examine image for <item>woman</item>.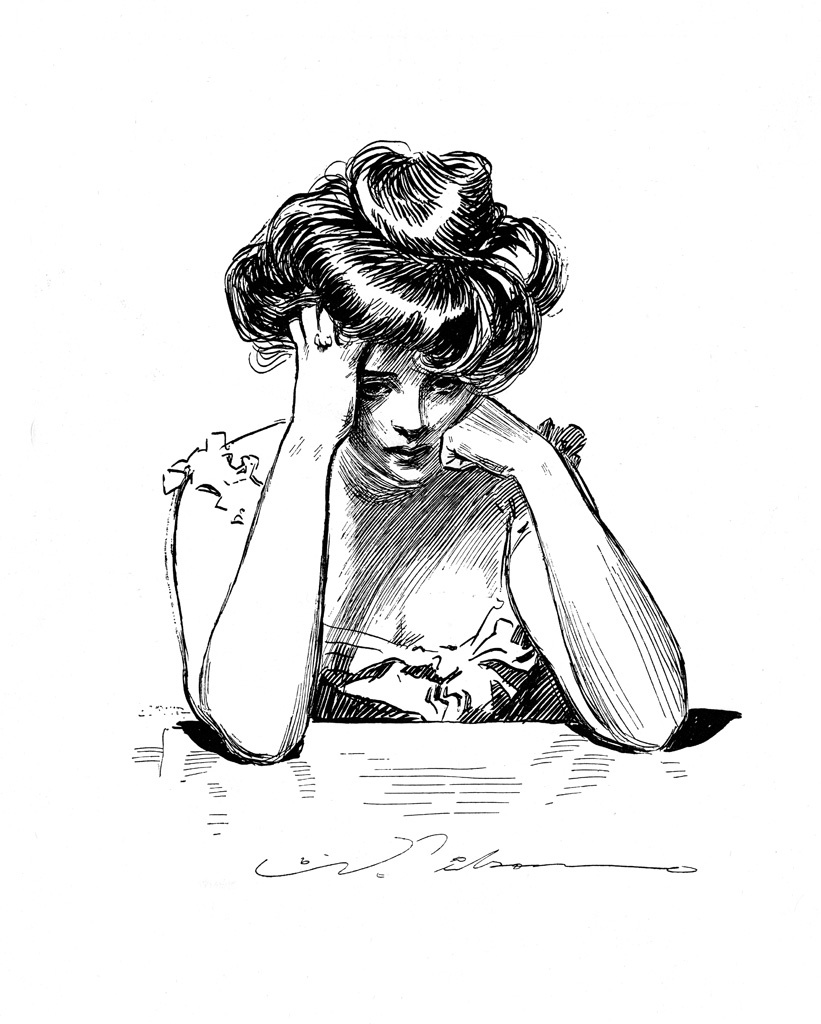
Examination result: (x1=148, y1=107, x2=702, y2=765).
